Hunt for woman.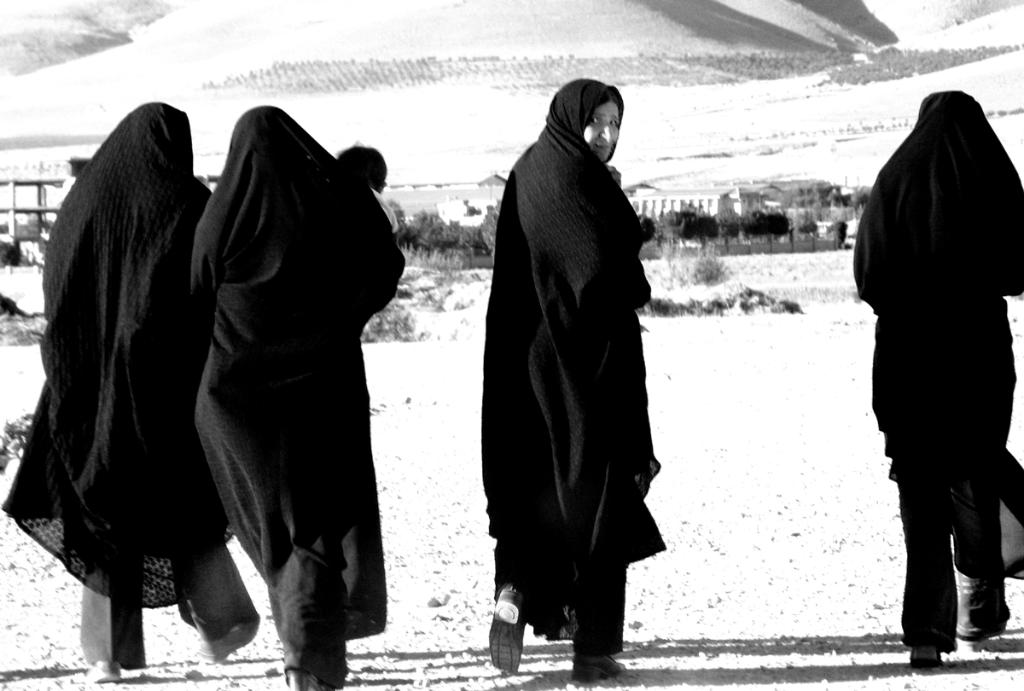
Hunted down at Rect(838, 61, 1016, 690).
